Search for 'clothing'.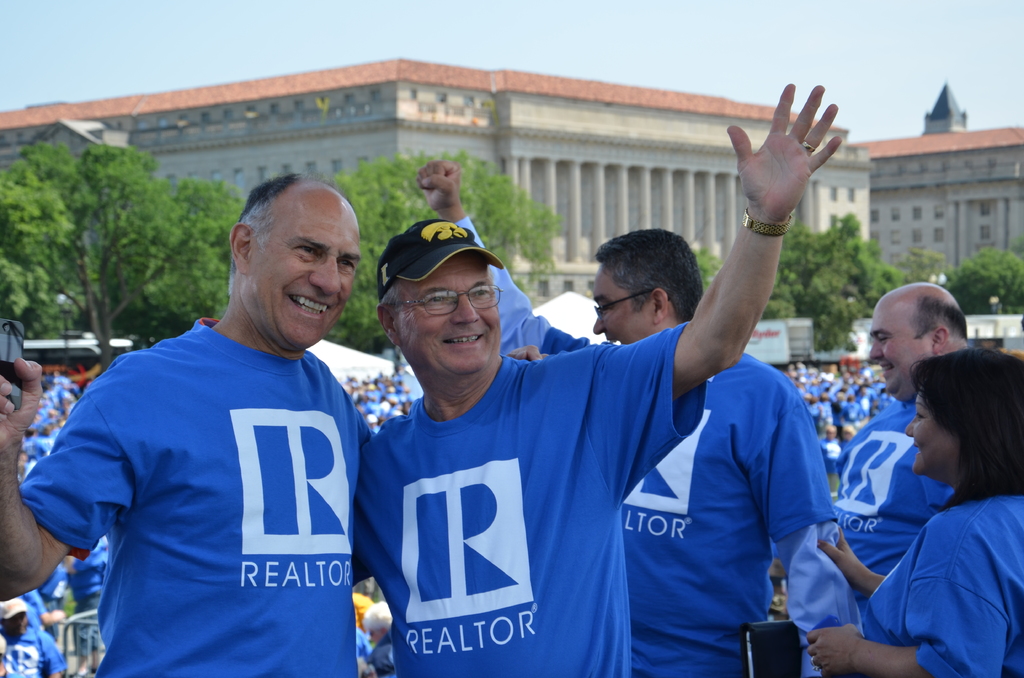
Found at 625:351:847:677.
